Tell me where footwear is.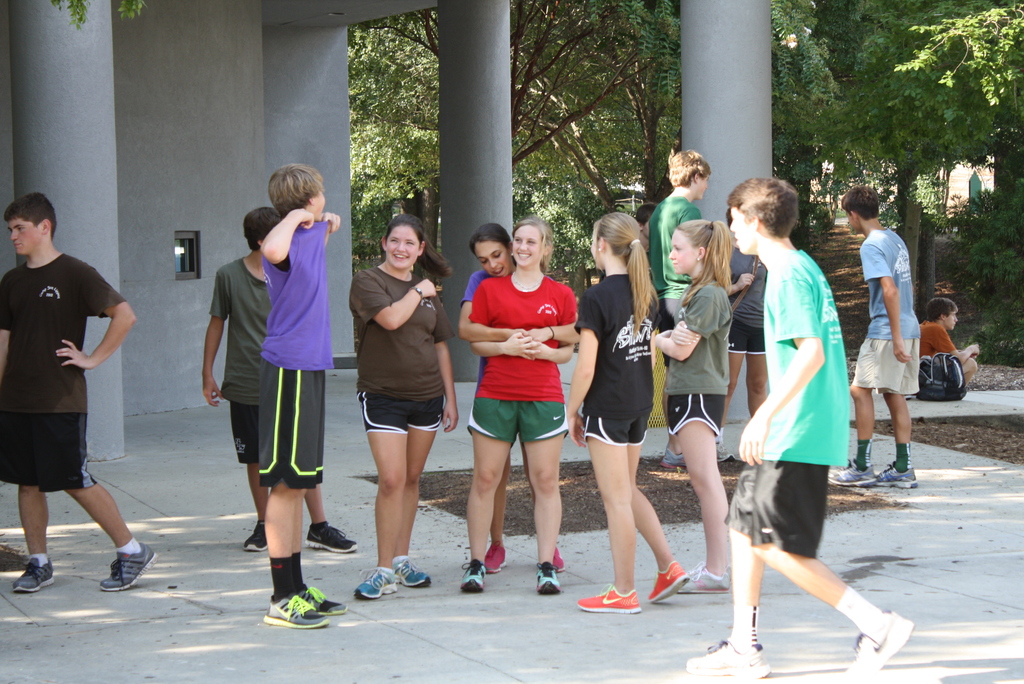
footwear is at {"x1": 683, "y1": 635, "x2": 772, "y2": 679}.
